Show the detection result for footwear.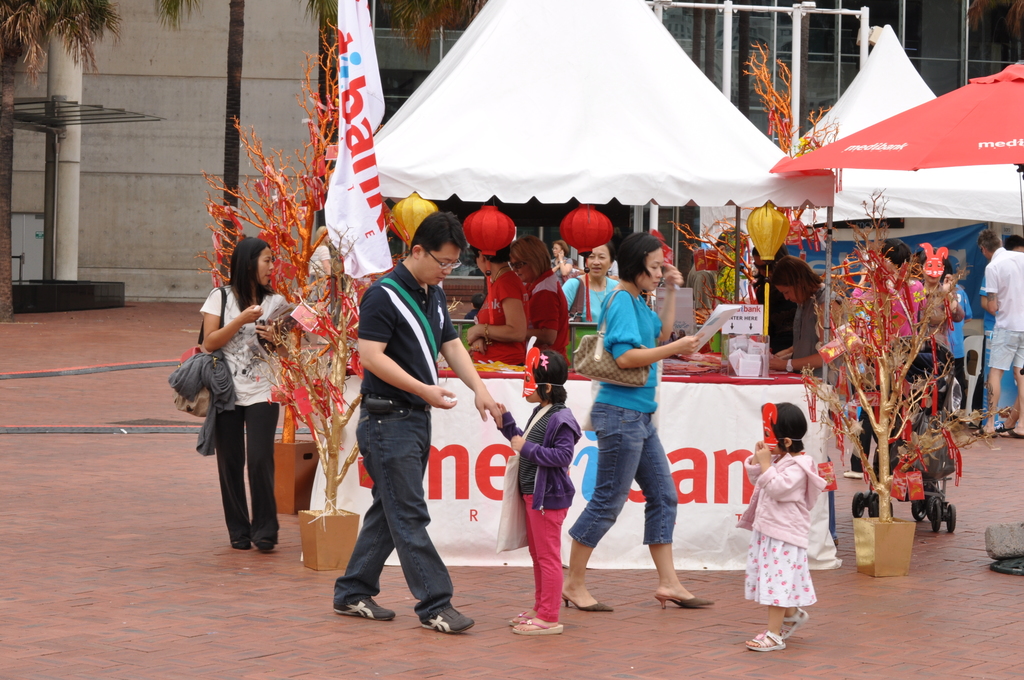
bbox(782, 606, 807, 638).
